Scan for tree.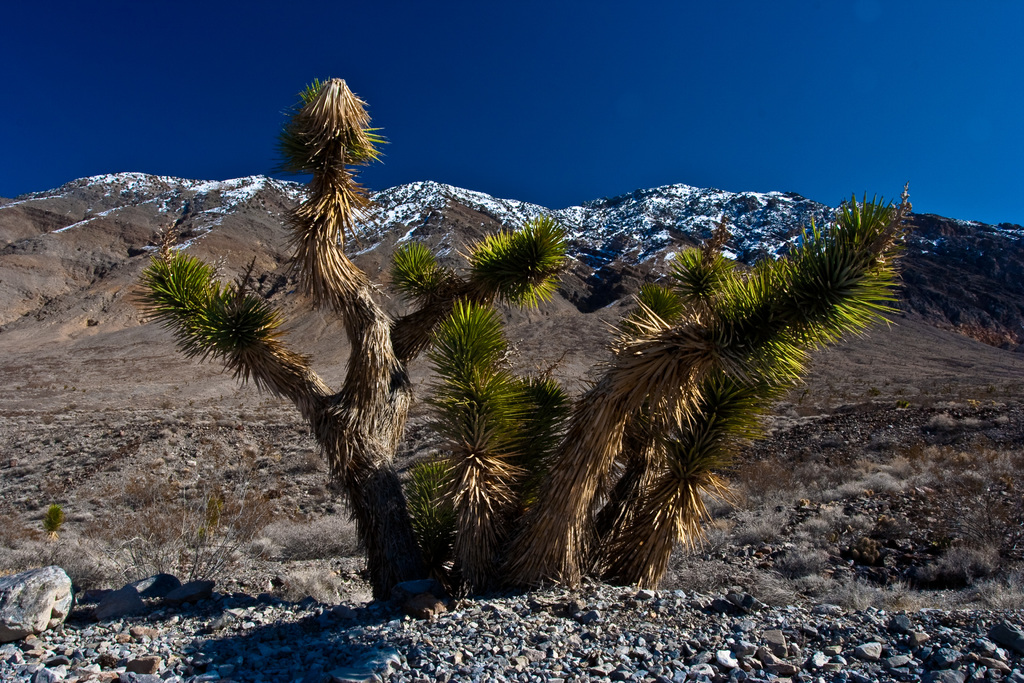
Scan result: rect(111, 70, 904, 623).
